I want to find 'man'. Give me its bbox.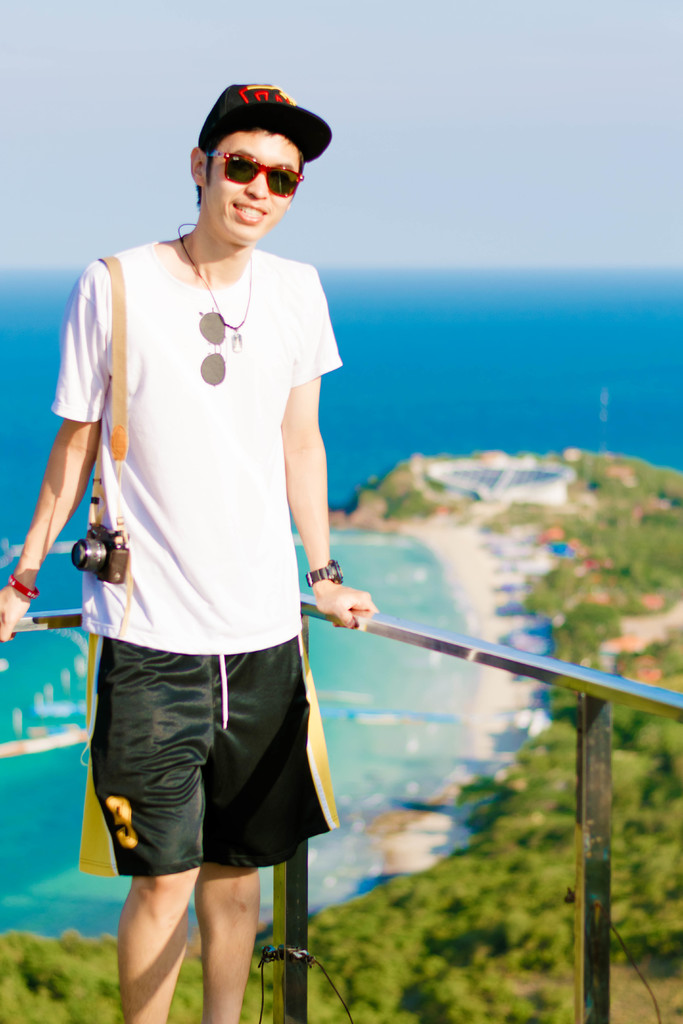
(x1=0, y1=79, x2=371, y2=1023).
